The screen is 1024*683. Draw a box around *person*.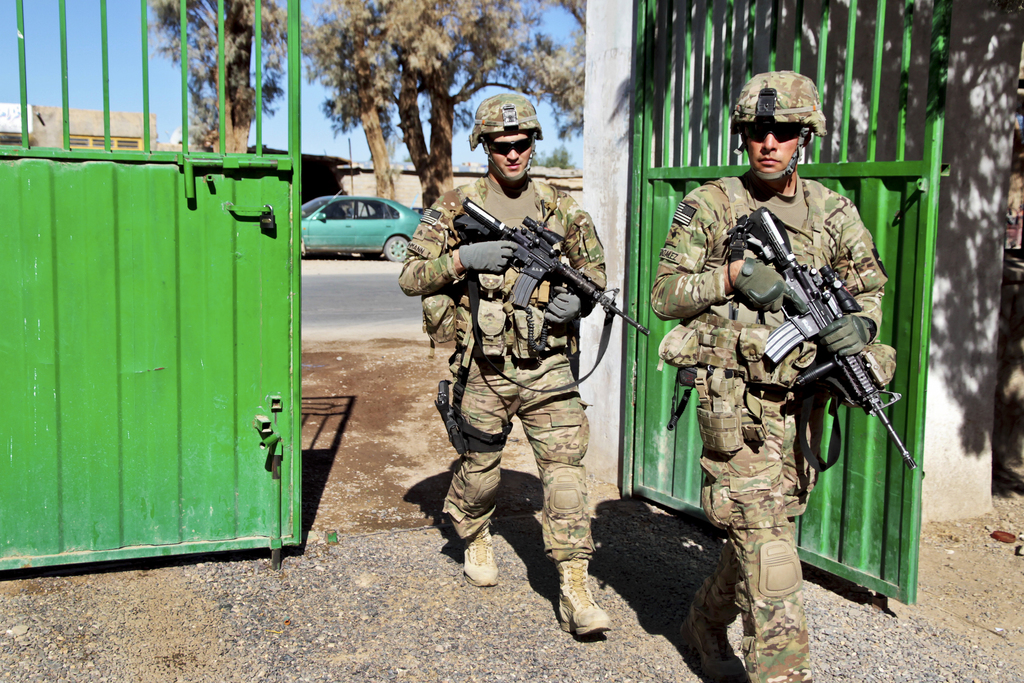
689,140,890,675.
